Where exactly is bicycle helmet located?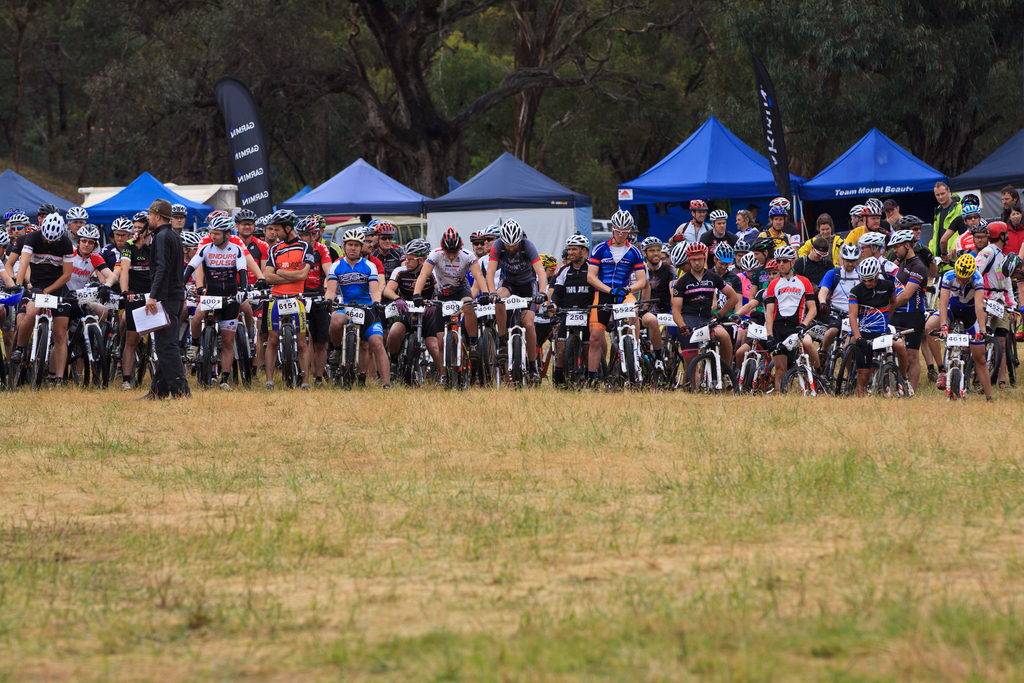
Its bounding box is bbox(210, 216, 232, 232).
